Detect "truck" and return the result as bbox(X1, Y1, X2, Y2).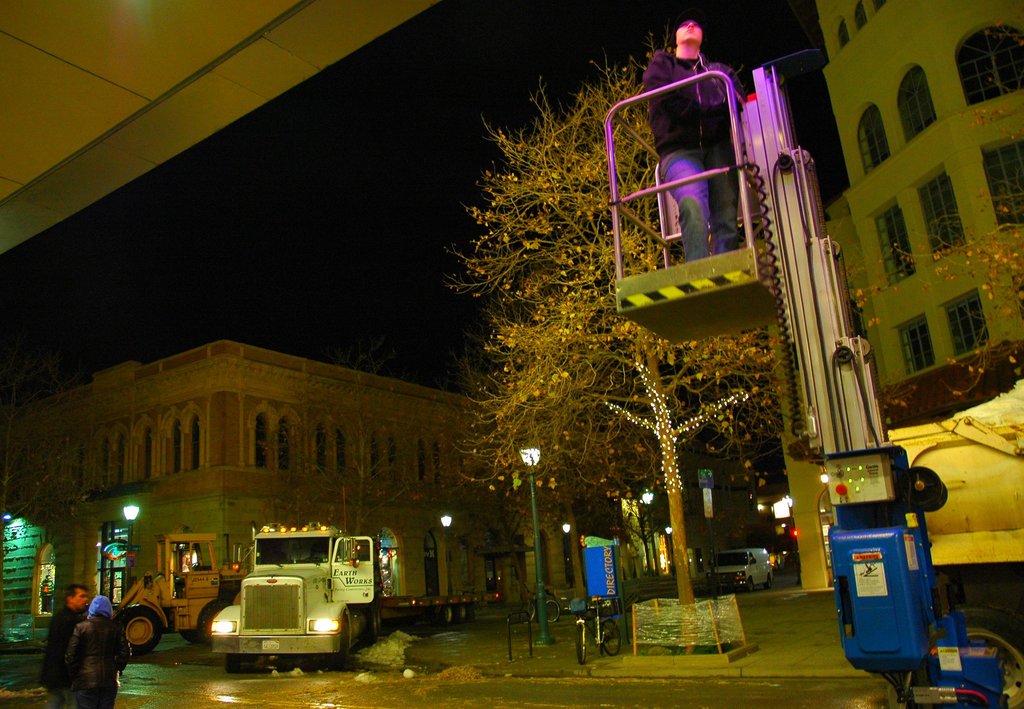
bbox(812, 373, 1023, 708).
